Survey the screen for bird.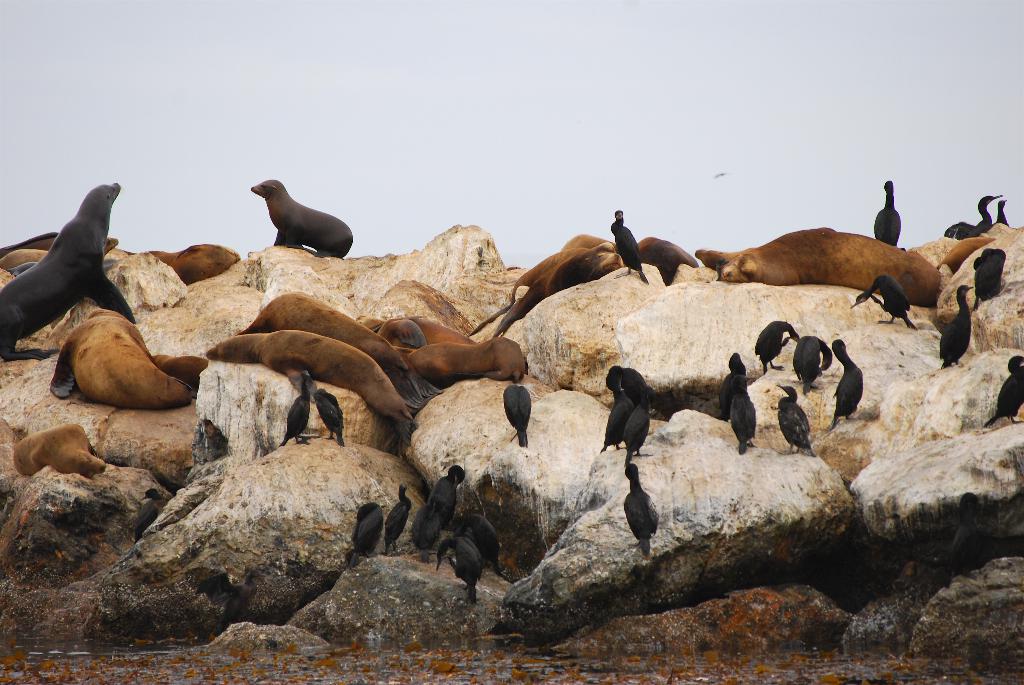
Survey found: <region>271, 371, 315, 445</region>.
